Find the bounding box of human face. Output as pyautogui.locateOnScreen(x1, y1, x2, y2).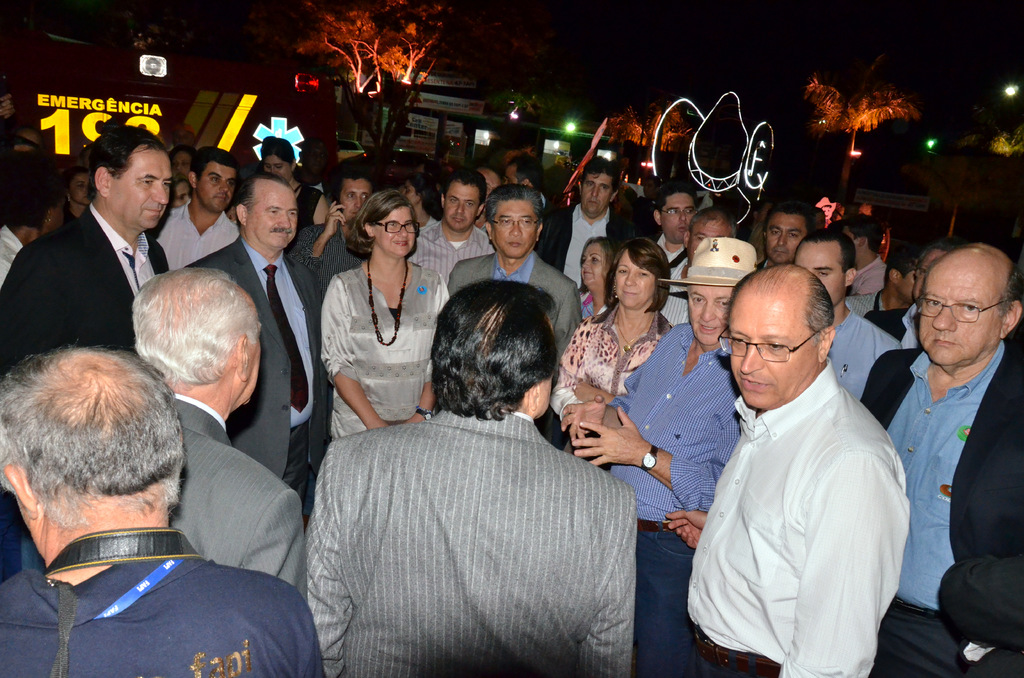
pyautogui.locateOnScreen(581, 181, 614, 219).
